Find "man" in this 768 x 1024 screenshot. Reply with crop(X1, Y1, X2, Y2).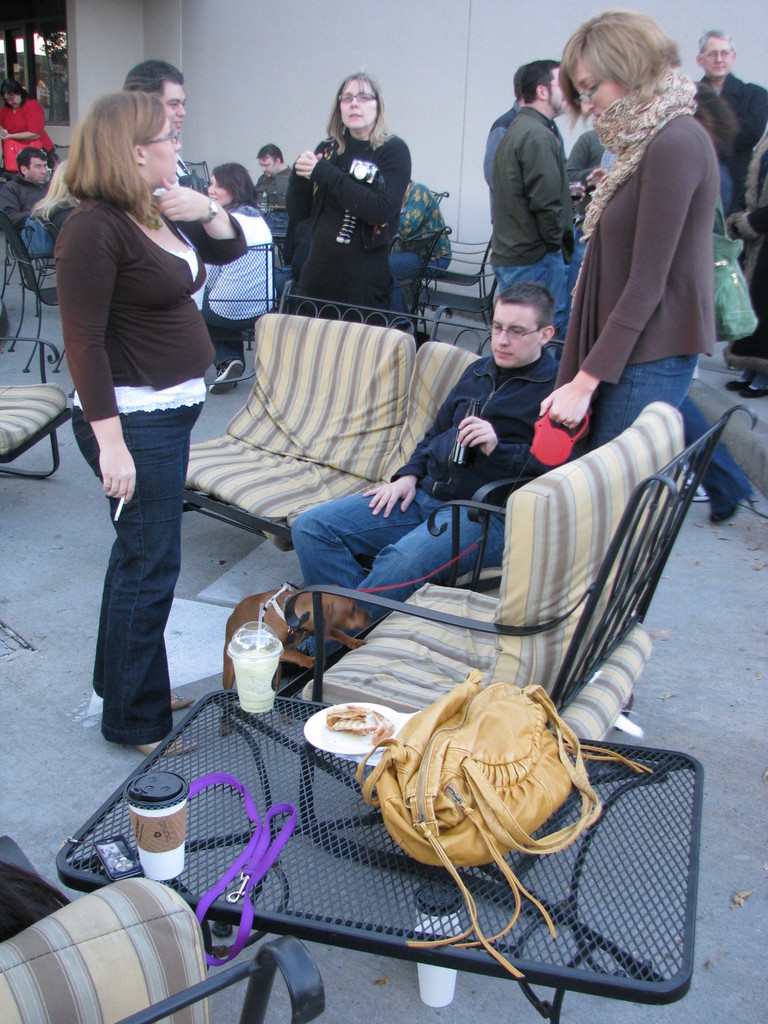
crop(495, 56, 576, 337).
